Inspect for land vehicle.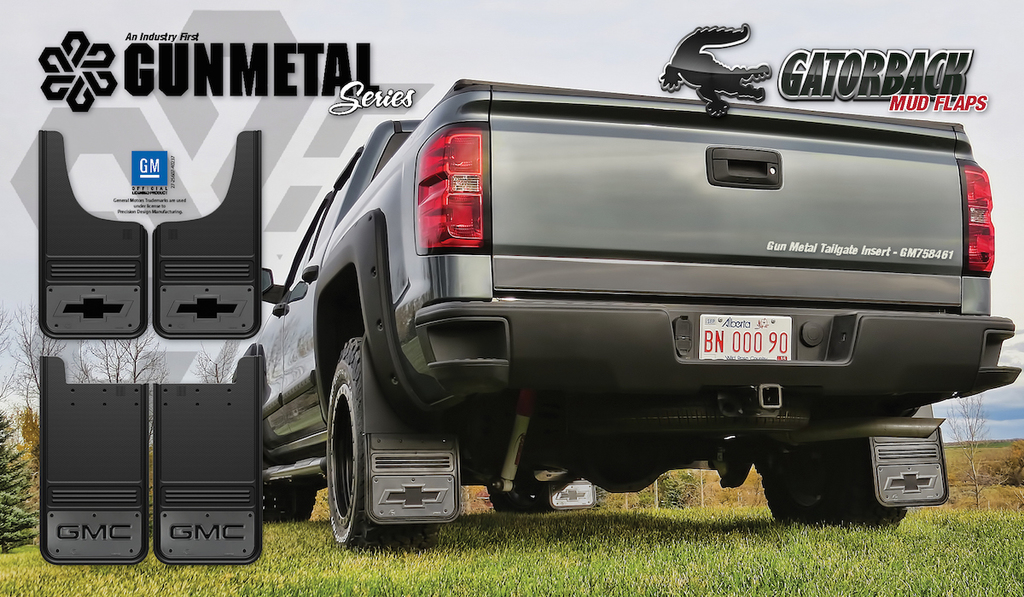
Inspection: detection(168, 50, 1023, 535).
